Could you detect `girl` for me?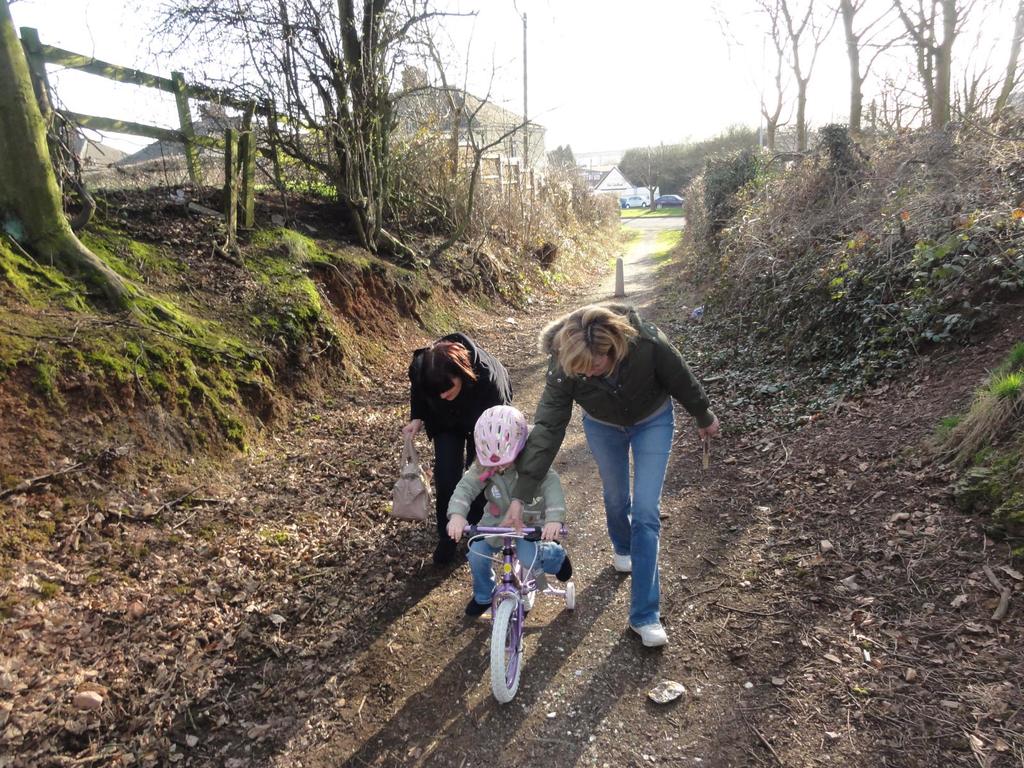
Detection result: bbox(447, 404, 572, 619).
